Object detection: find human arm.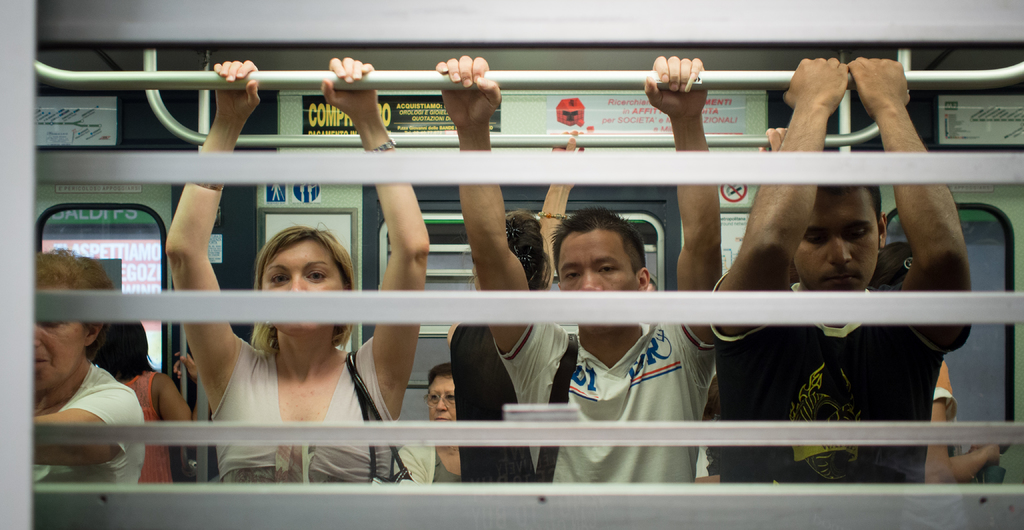
x1=34 y1=383 x2=143 y2=466.
